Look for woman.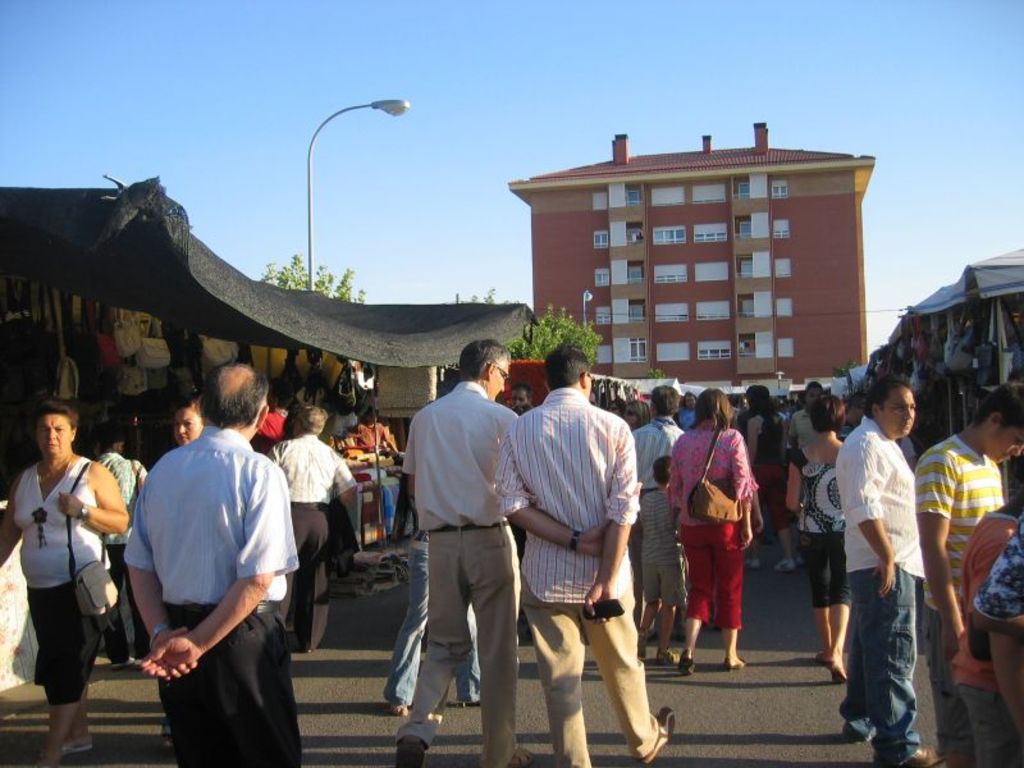
Found: box(667, 383, 764, 680).
